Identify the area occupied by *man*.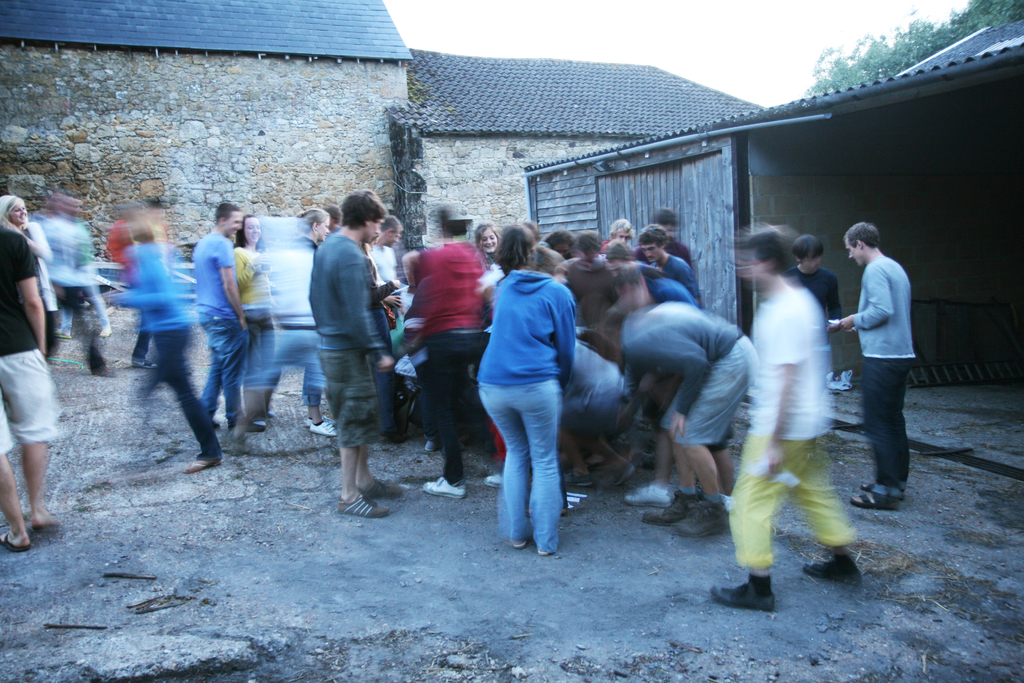
Area: [x1=0, y1=227, x2=61, y2=551].
